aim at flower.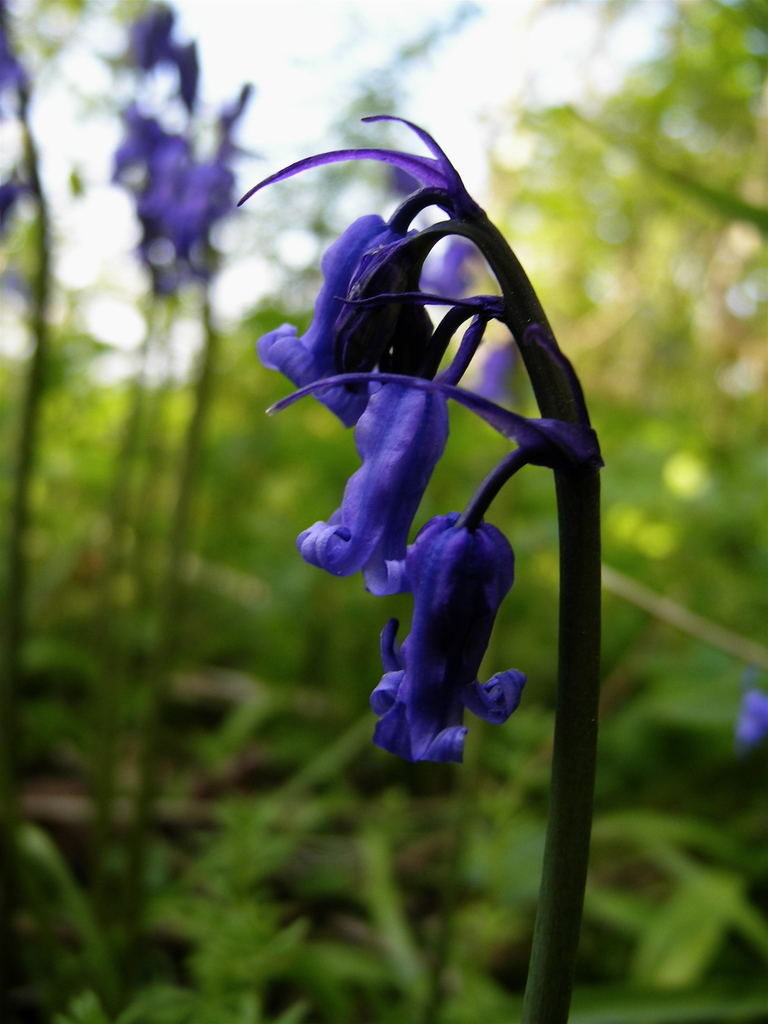
Aimed at [289, 293, 498, 596].
